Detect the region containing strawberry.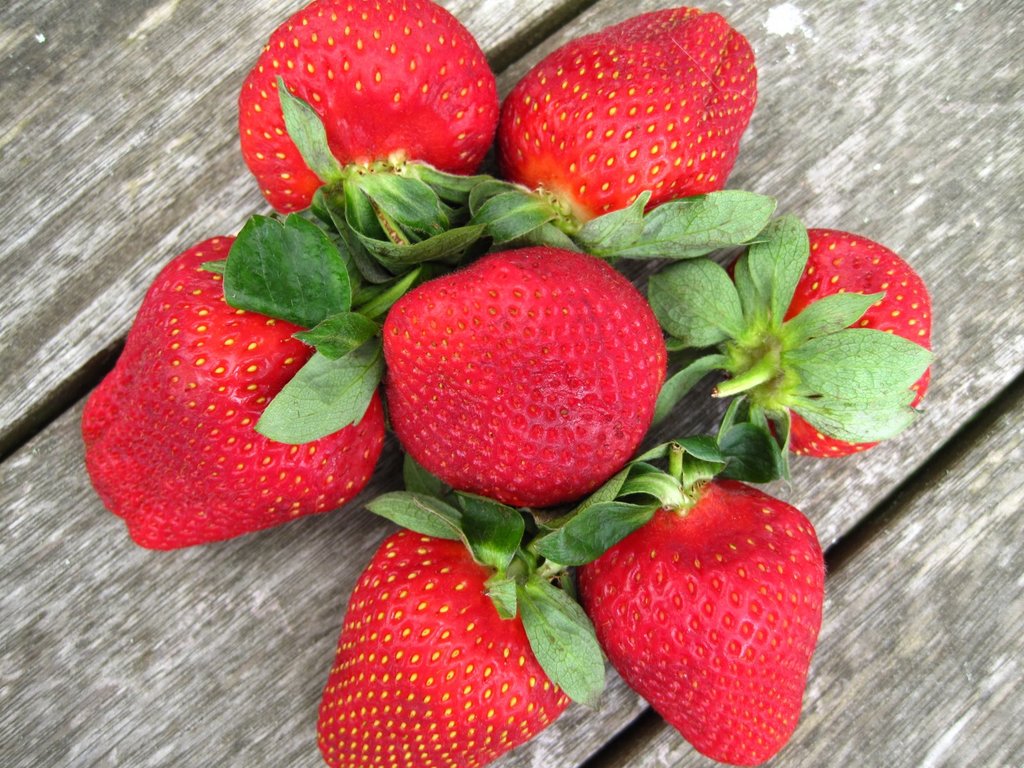
{"left": 309, "top": 450, "right": 600, "bottom": 767}.
